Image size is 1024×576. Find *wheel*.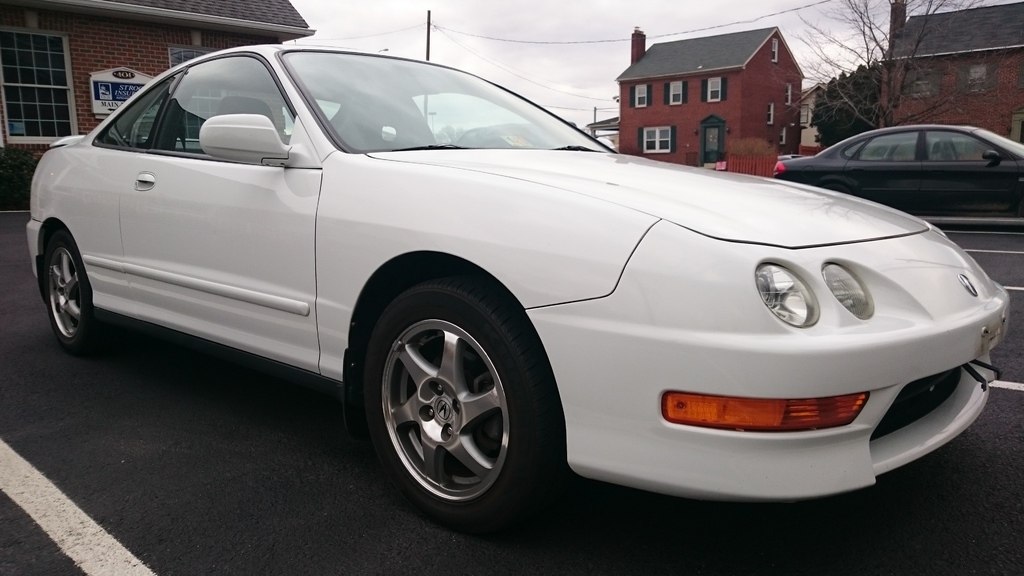
43/231/109/352.
